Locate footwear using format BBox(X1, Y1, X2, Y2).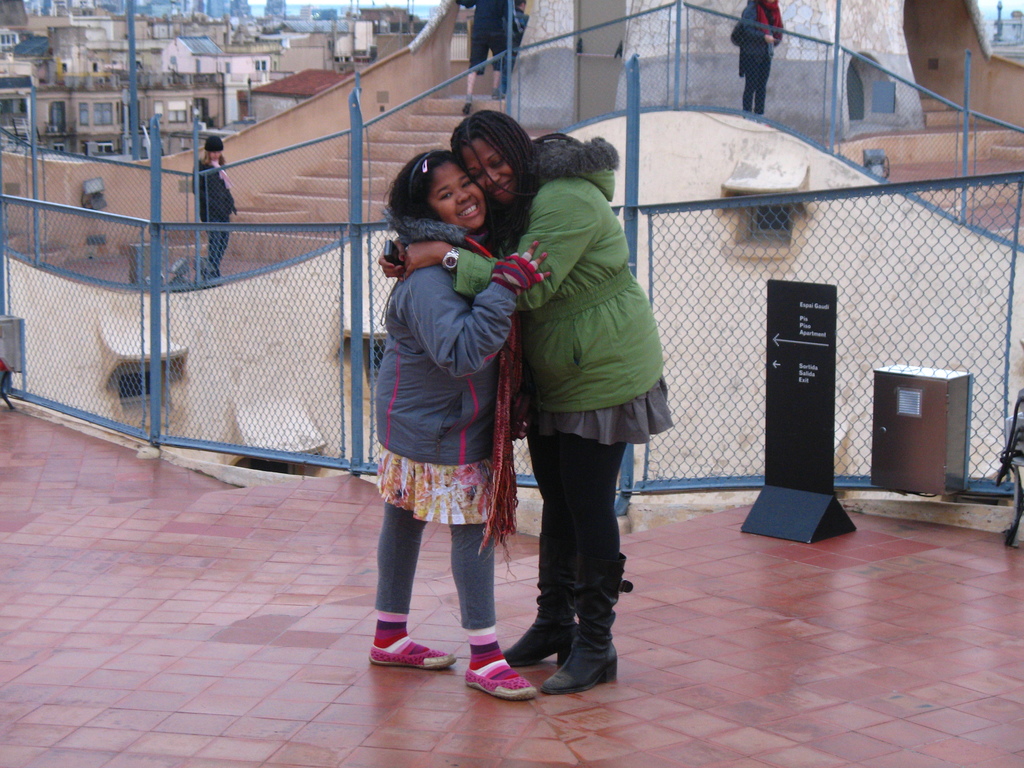
BBox(465, 94, 472, 114).
